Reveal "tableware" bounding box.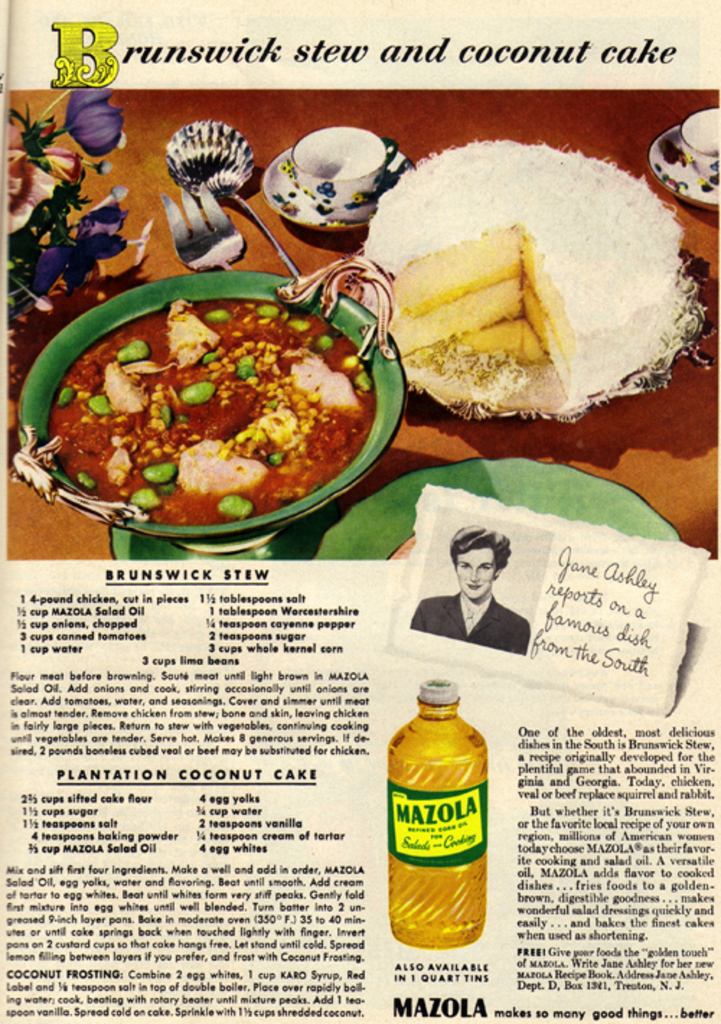
Revealed: 162,182,249,281.
